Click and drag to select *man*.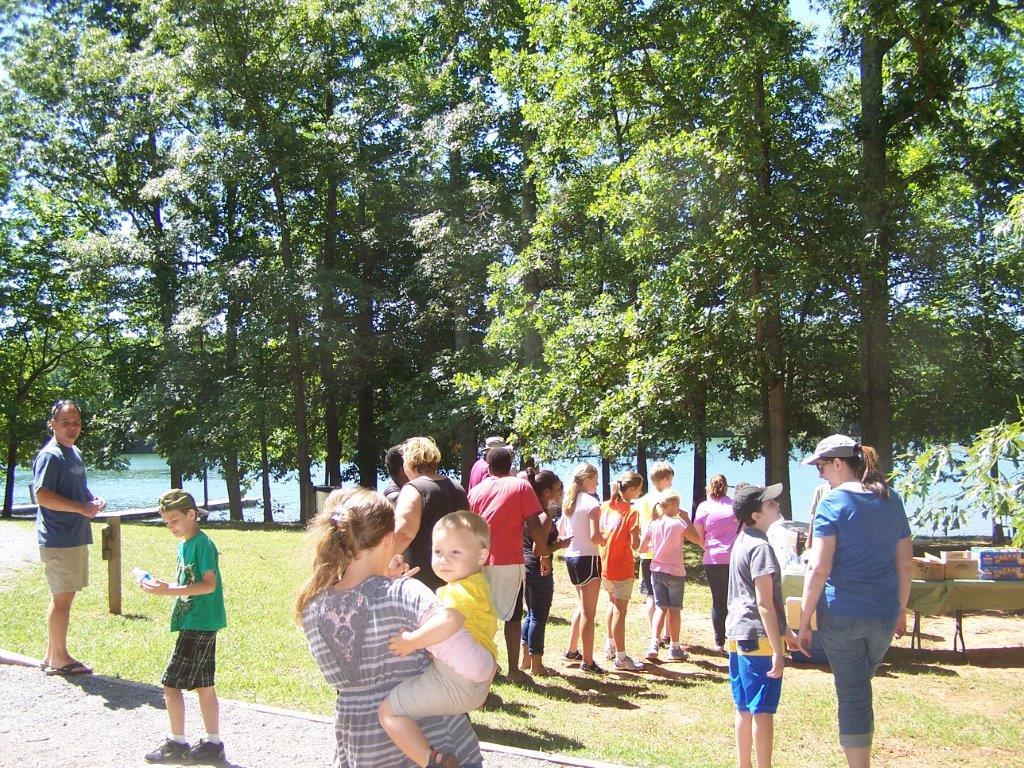
Selection: BBox(11, 392, 104, 682).
